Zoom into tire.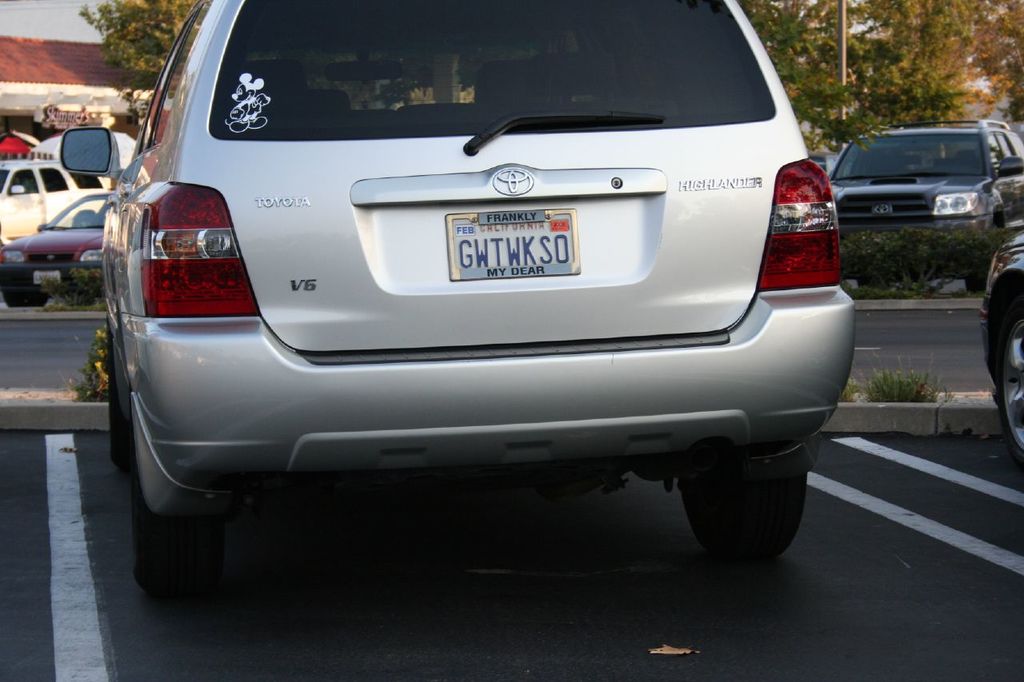
Zoom target: [106,322,142,471].
